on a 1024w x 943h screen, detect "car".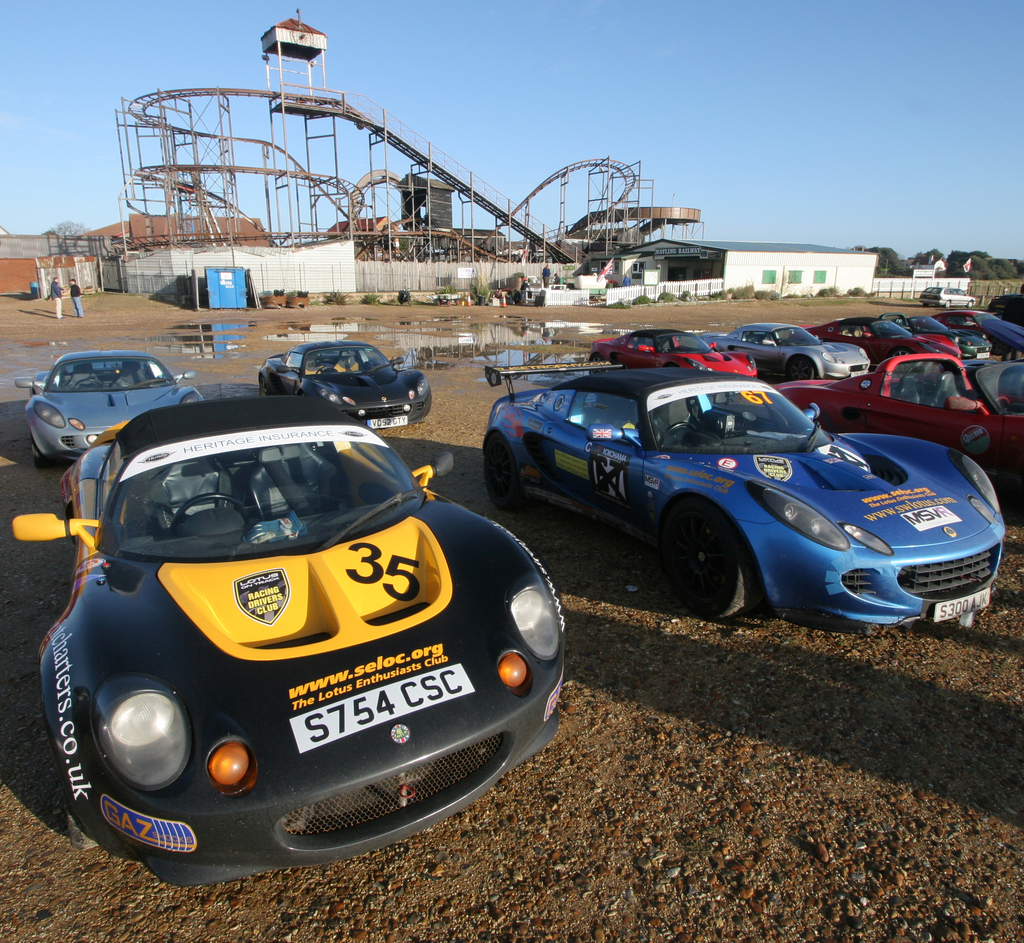
(left=456, top=347, right=1005, bottom=636).
